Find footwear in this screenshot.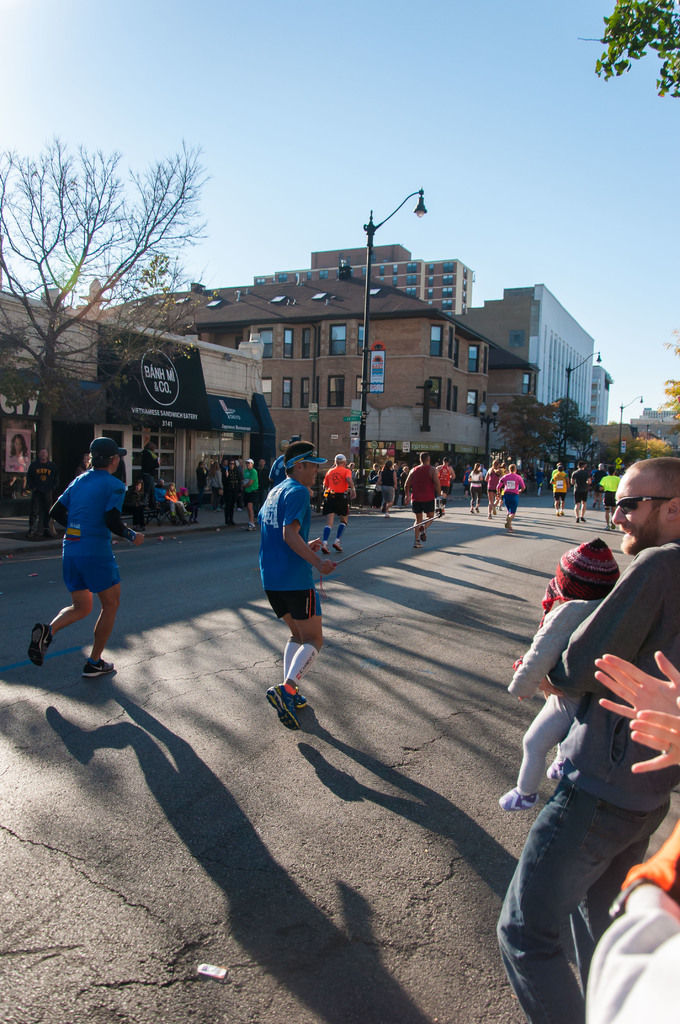
The bounding box for footwear is <region>385, 513, 392, 518</region>.
